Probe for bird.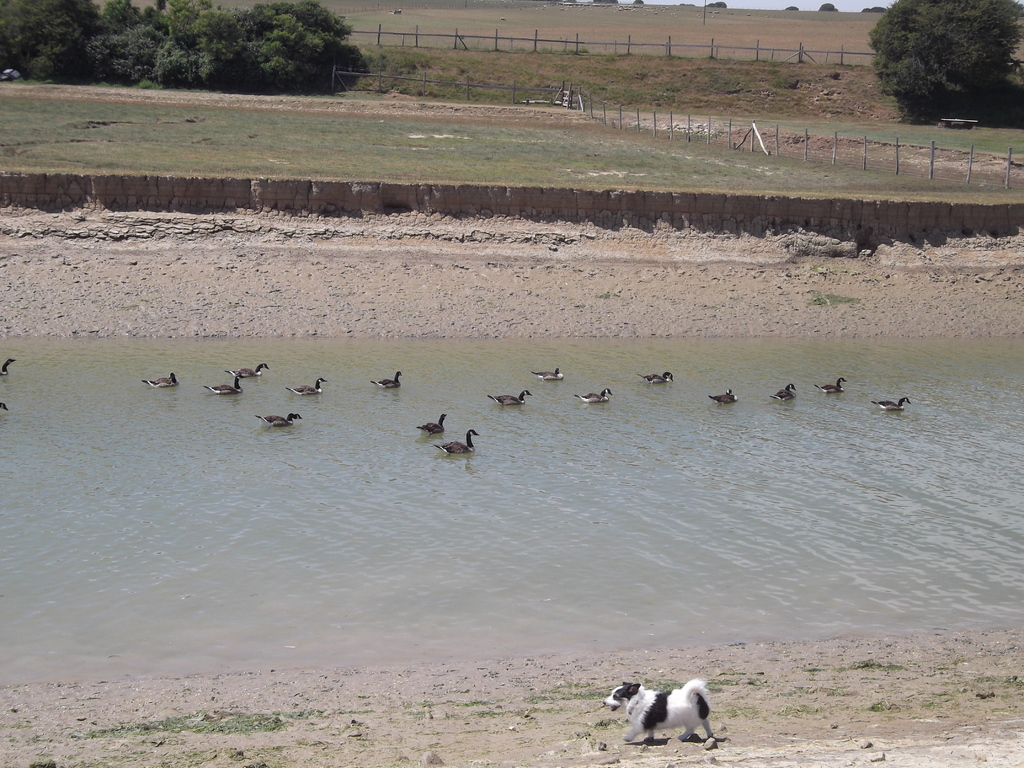
Probe result: {"left": 254, "top": 412, "right": 304, "bottom": 428}.
